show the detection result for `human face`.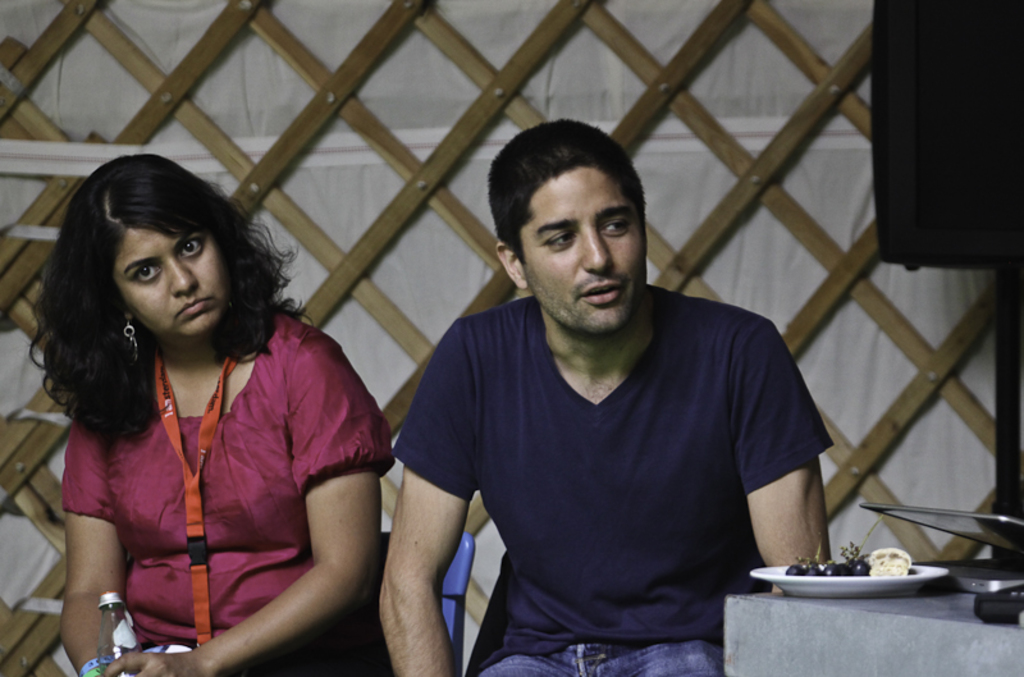
select_region(518, 168, 645, 331).
